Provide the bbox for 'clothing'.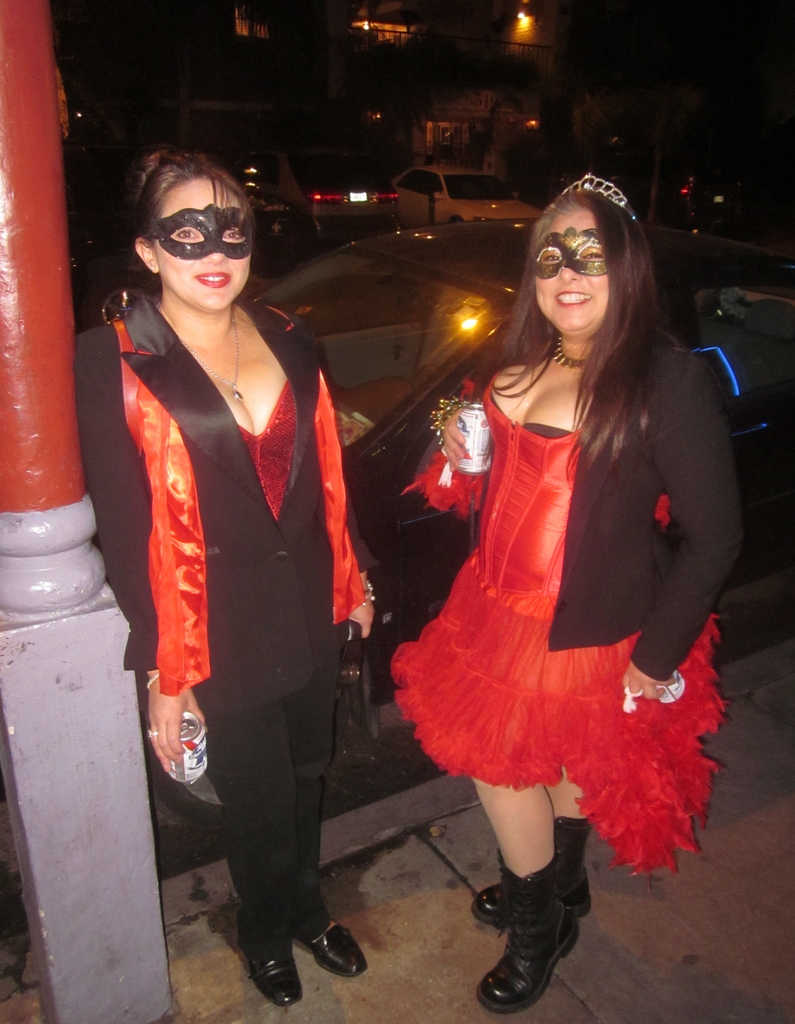
(68, 280, 376, 952).
